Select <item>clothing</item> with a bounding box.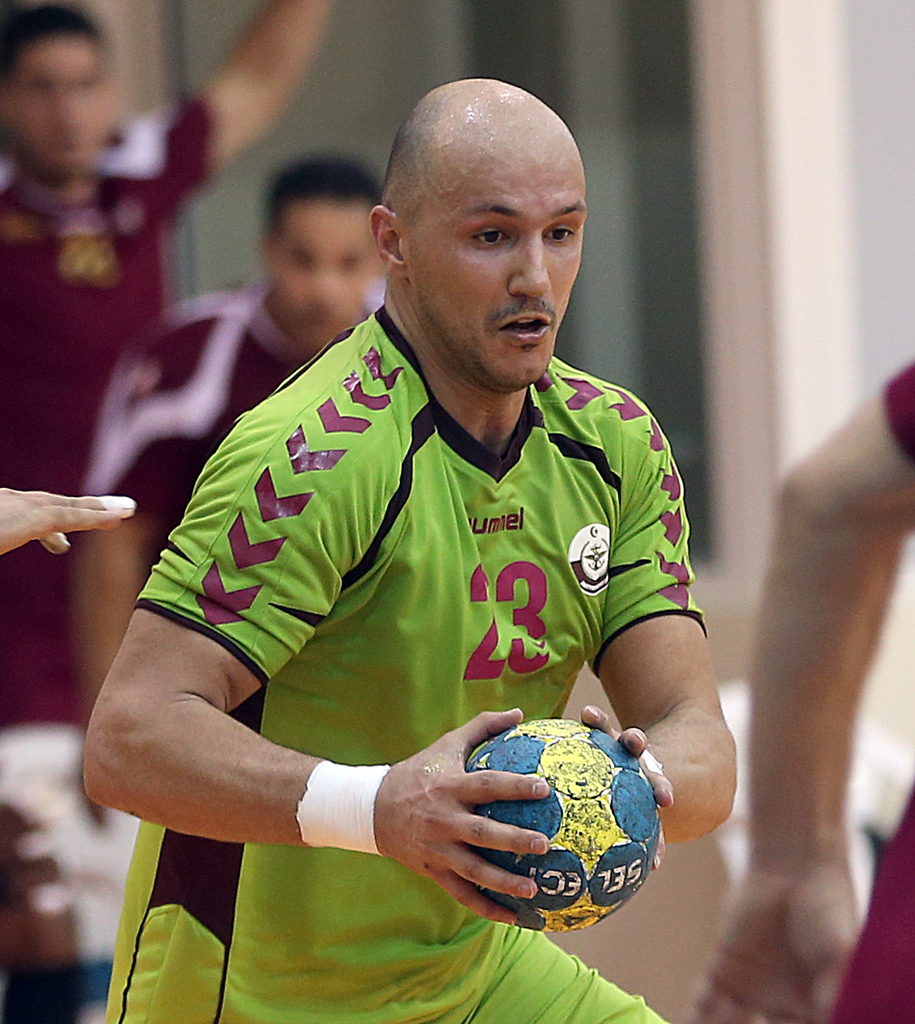
<box>751,333,914,1022</box>.
